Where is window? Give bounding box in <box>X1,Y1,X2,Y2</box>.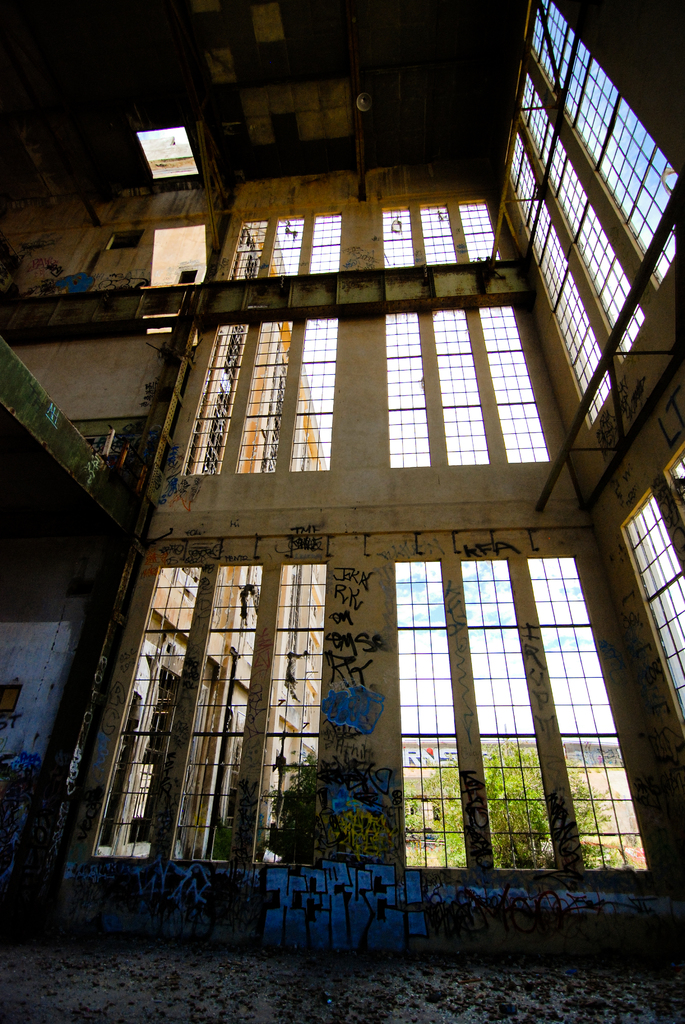
<box>460,556,558,879</box>.
